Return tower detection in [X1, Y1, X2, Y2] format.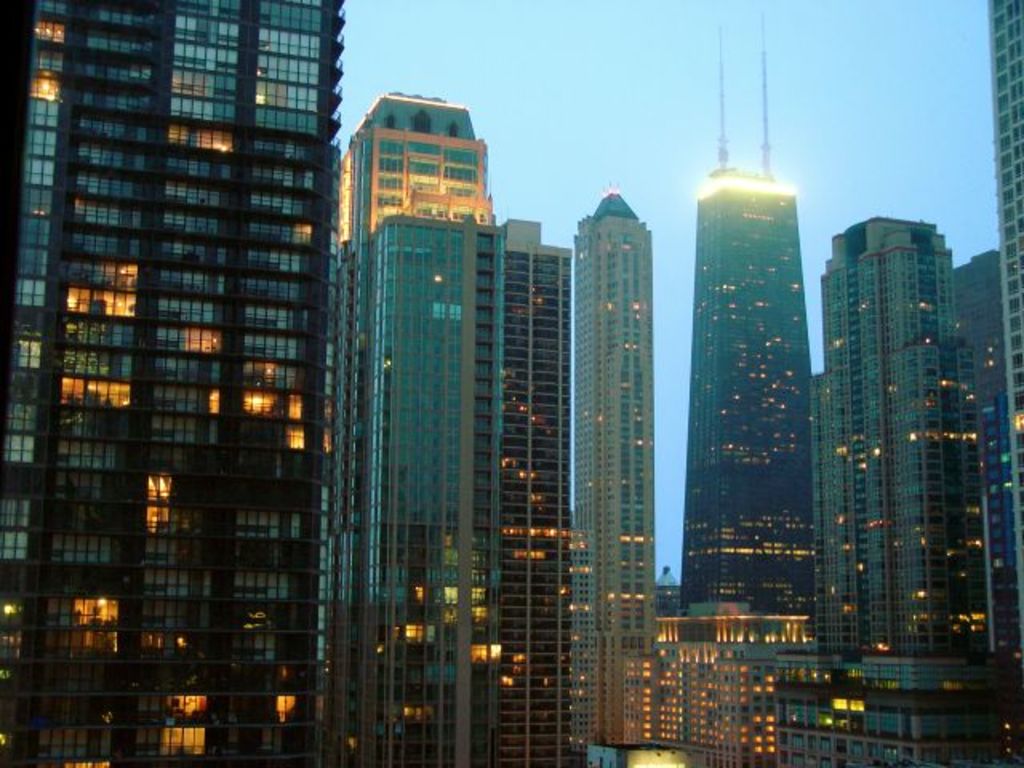
[322, 83, 1022, 765].
